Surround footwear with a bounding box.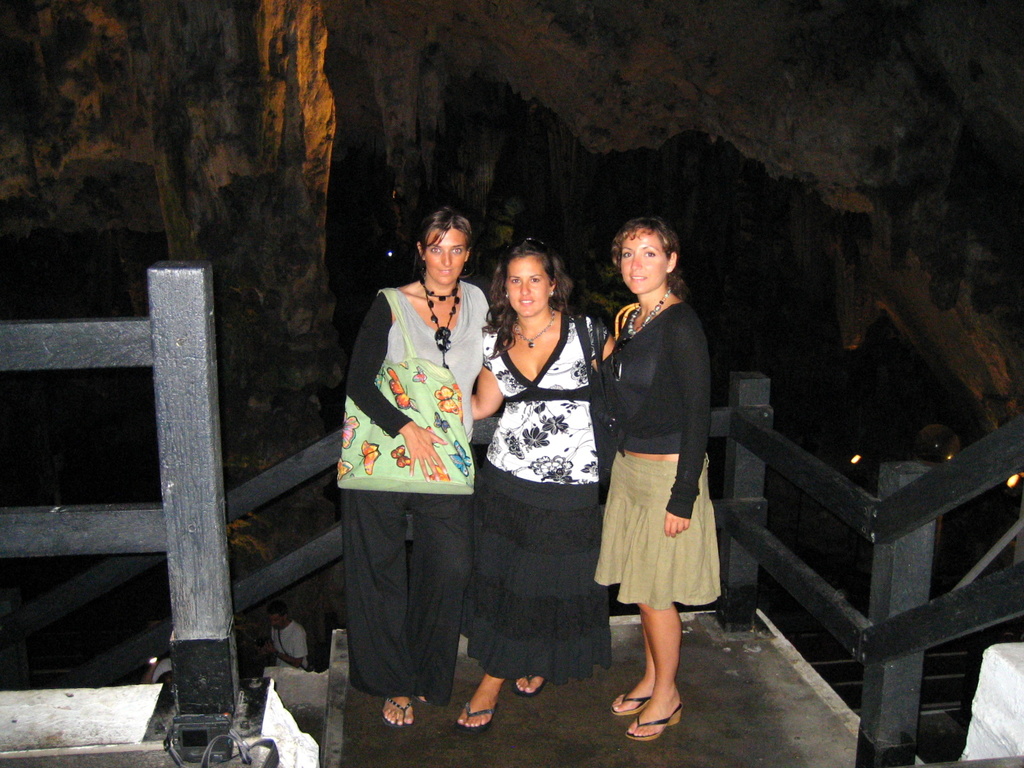
bbox=[614, 691, 649, 717].
